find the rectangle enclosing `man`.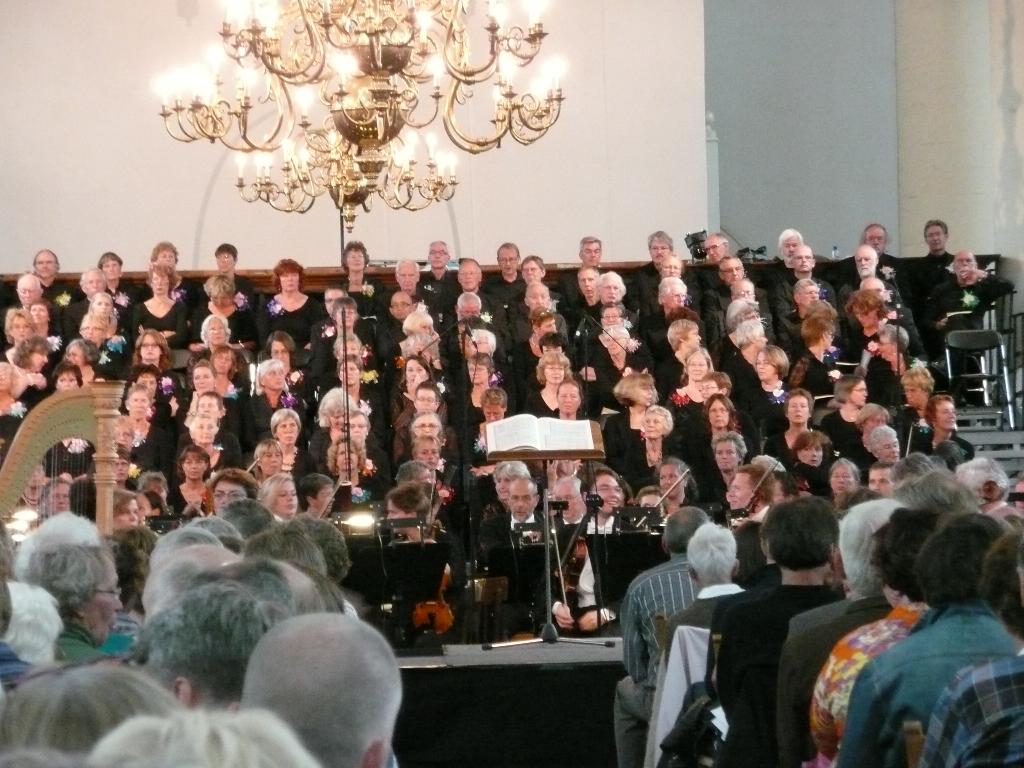
x1=458, y1=294, x2=477, y2=318.
